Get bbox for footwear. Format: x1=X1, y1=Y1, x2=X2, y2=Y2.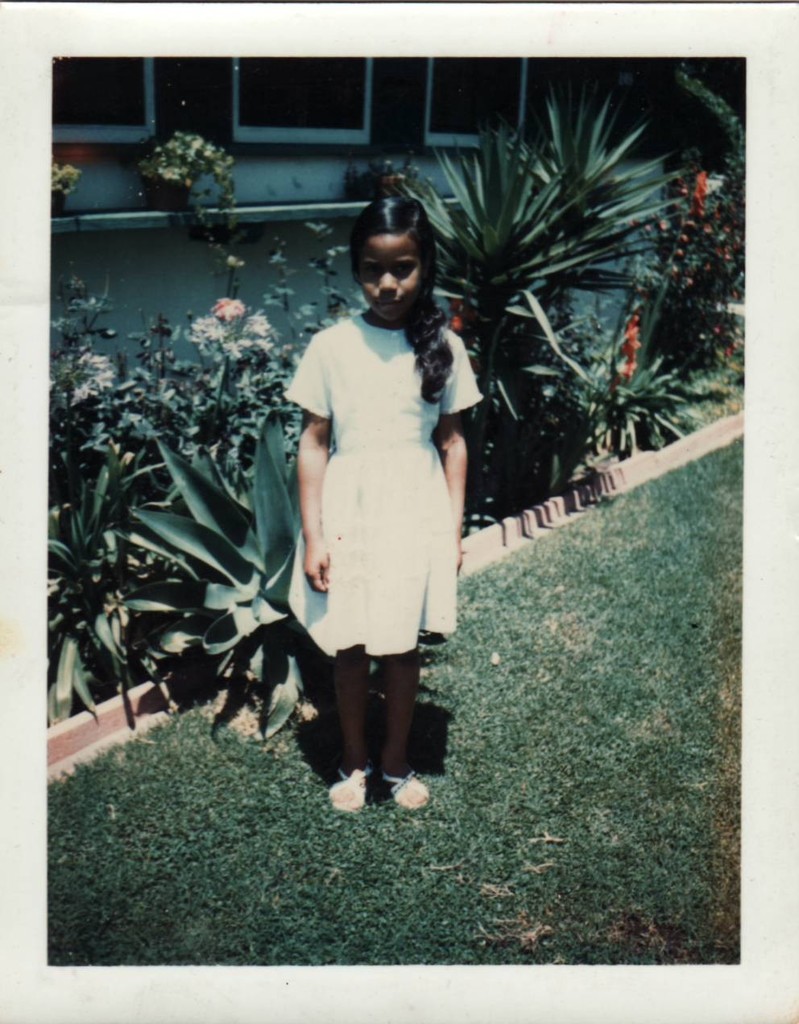
x1=325, y1=760, x2=374, y2=818.
